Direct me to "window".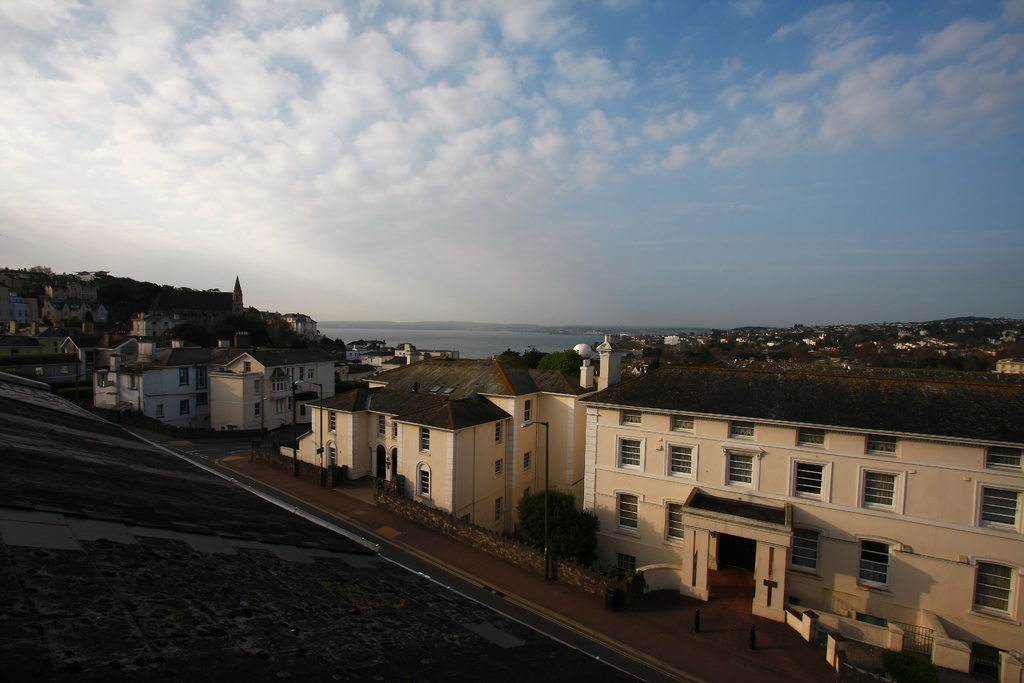
Direction: box=[861, 436, 901, 458].
